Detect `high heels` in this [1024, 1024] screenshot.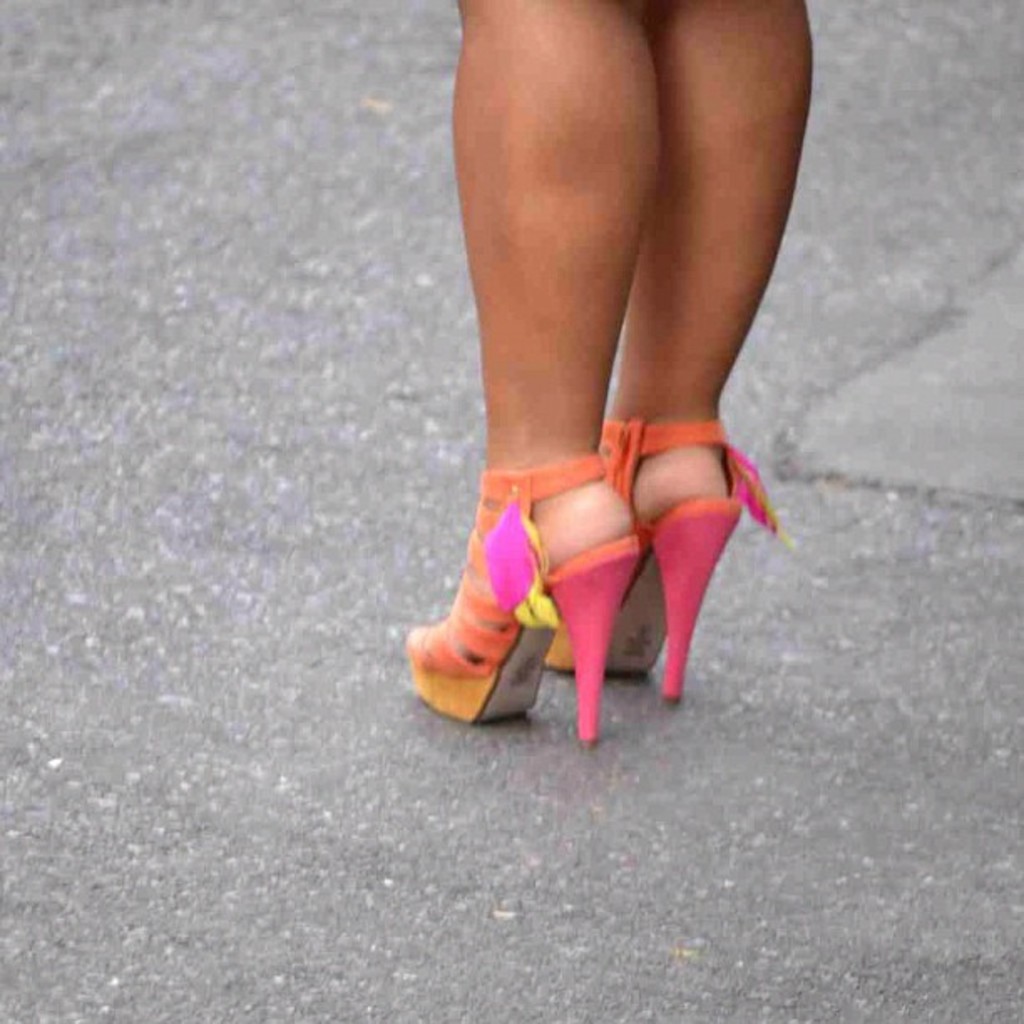
Detection: box=[542, 410, 776, 704].
